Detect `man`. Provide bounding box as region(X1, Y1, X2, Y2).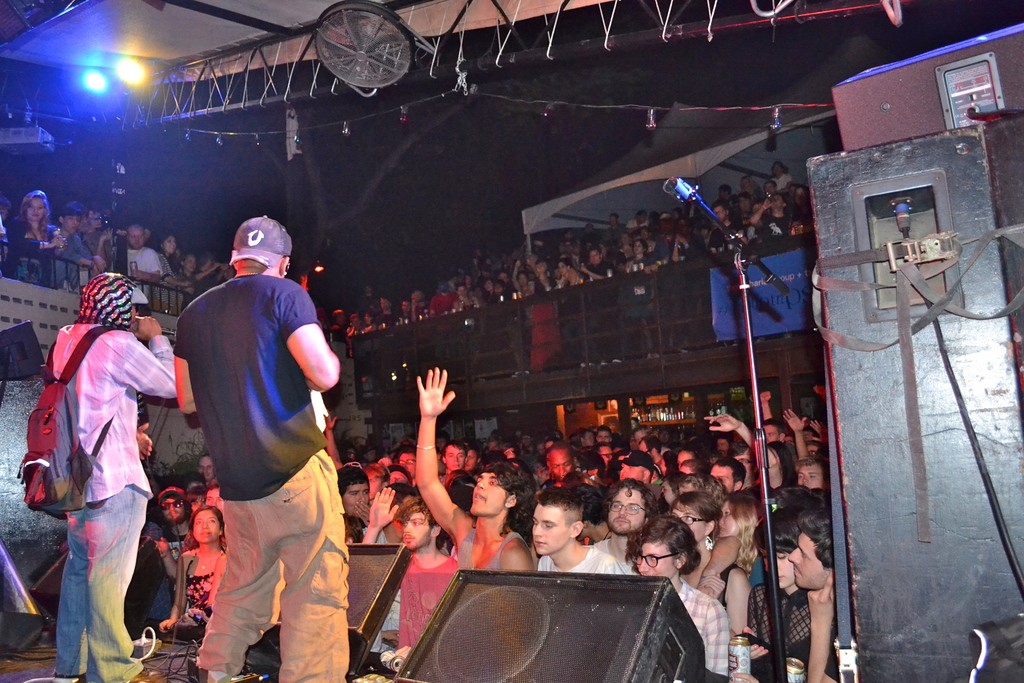
region(161, 210, 345, 682).
